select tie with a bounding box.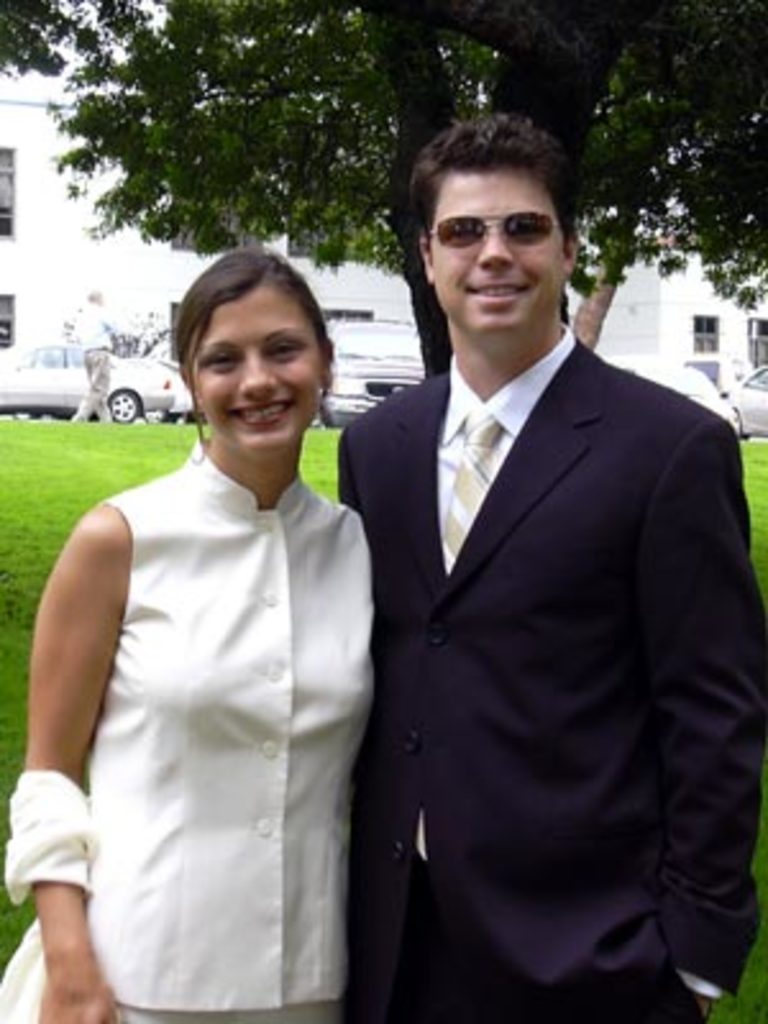
428:402:504:568.
